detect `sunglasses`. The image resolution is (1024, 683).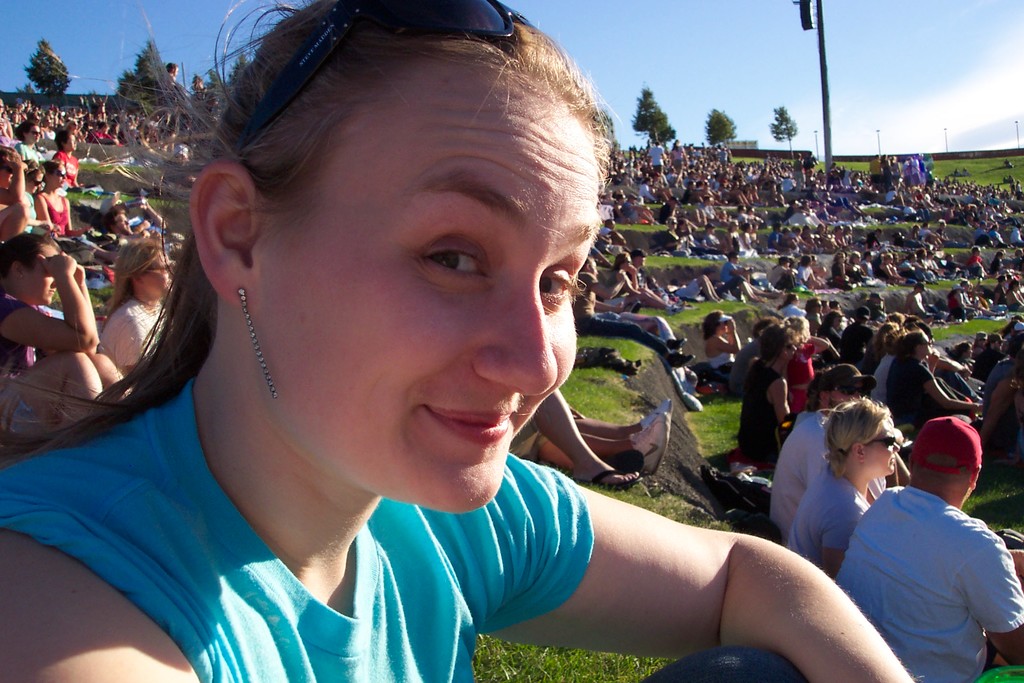
[55,170,65,176].
